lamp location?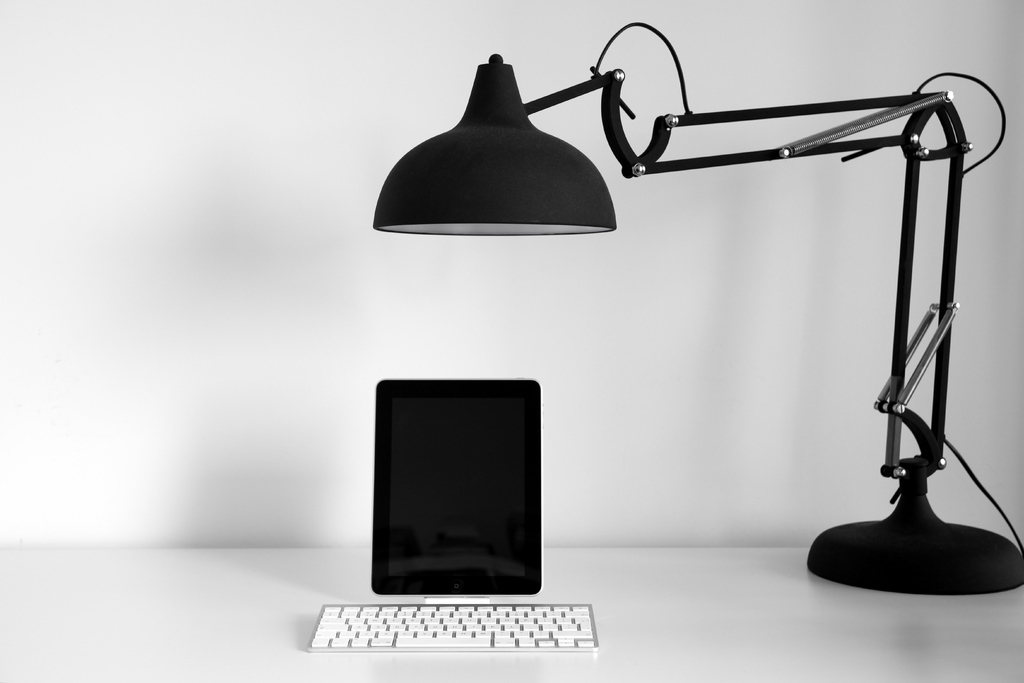
371 16 1023 600
